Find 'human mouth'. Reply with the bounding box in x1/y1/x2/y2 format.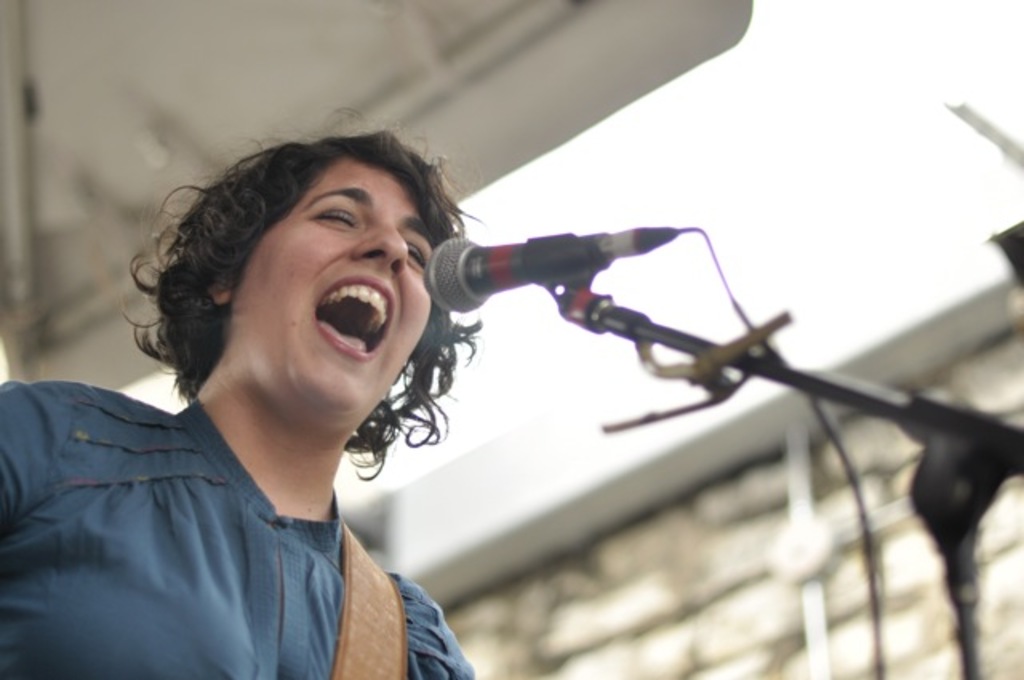
318/275/389/357.
